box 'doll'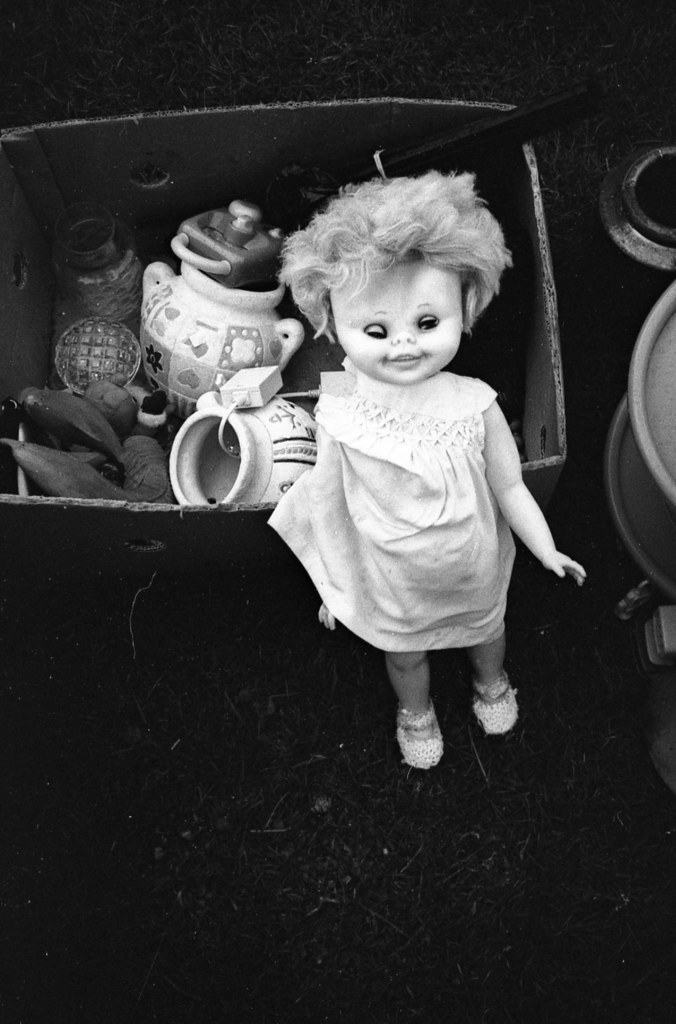
crop(270, 167, 579, 759)
